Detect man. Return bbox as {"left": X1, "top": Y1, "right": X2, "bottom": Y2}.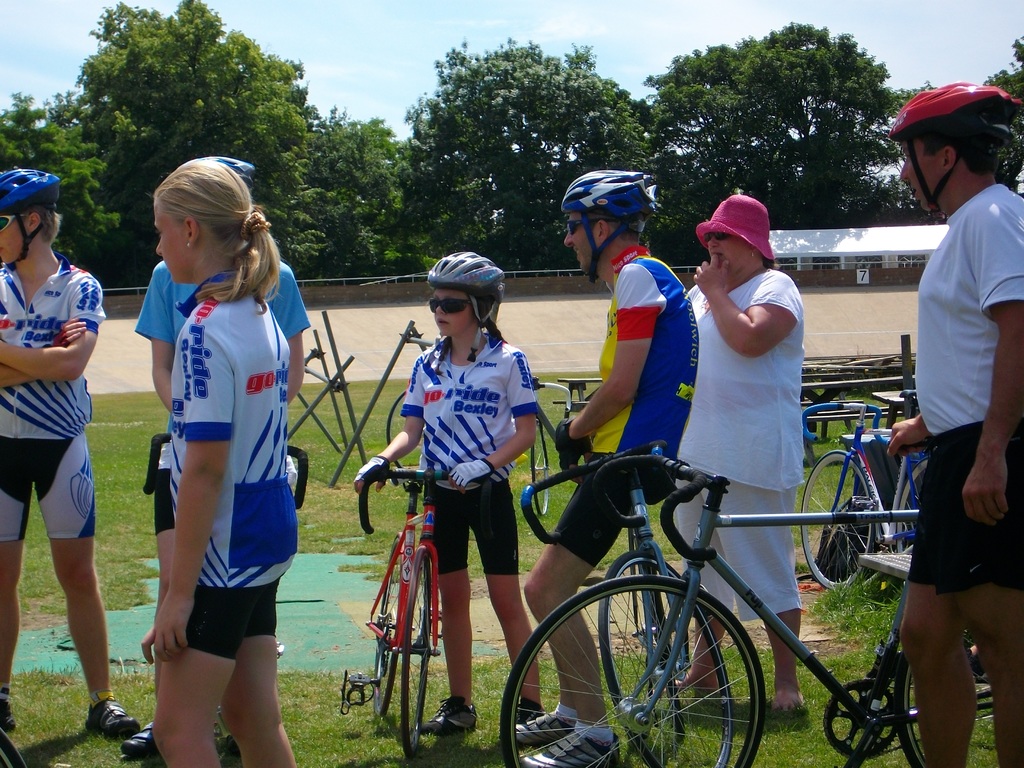
{"left": 889, "top": 76, "right": 1017, "bottom": 741}.
